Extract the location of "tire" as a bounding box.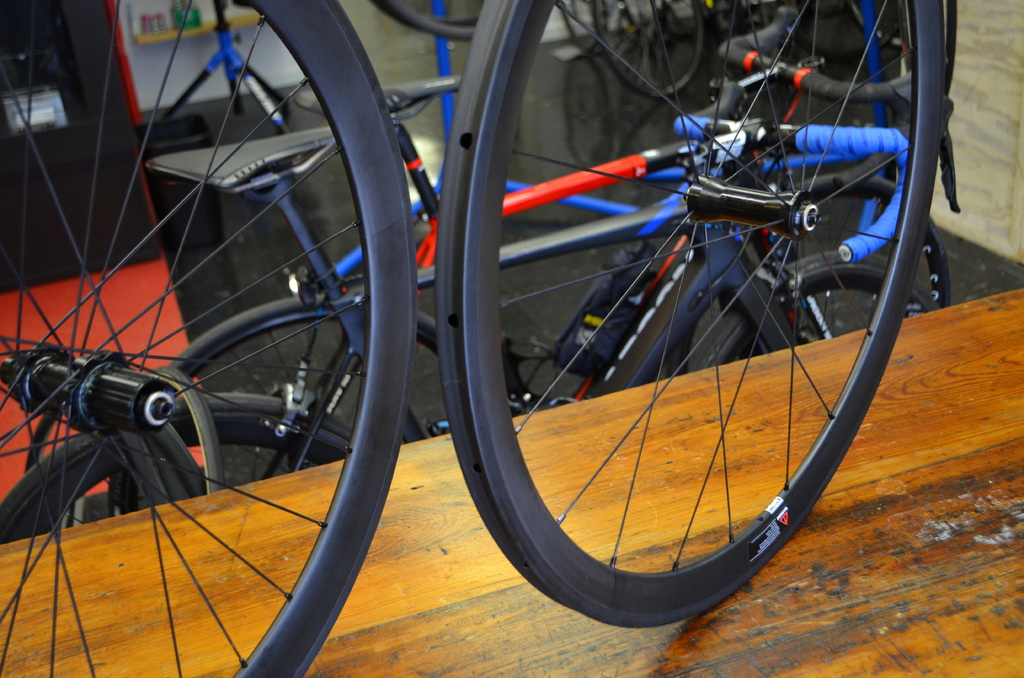
{"x1": 700, "y1": 250, "x2": 940, "y2": 373}.
